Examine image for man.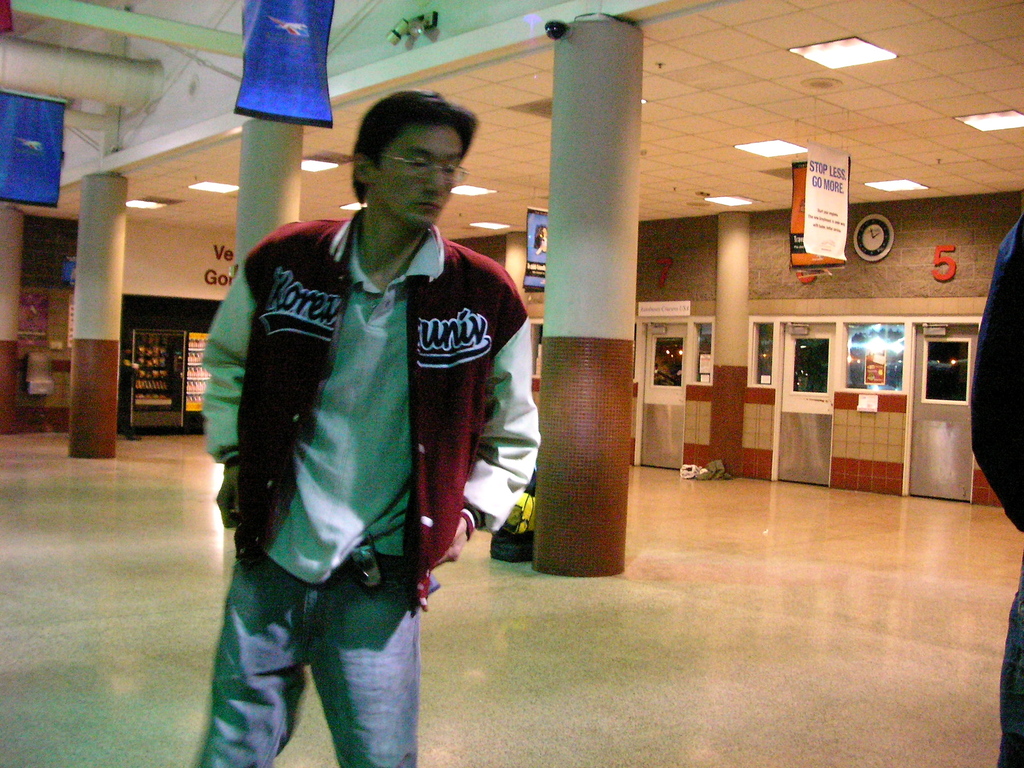
Examination result: 195:93:518:736.
